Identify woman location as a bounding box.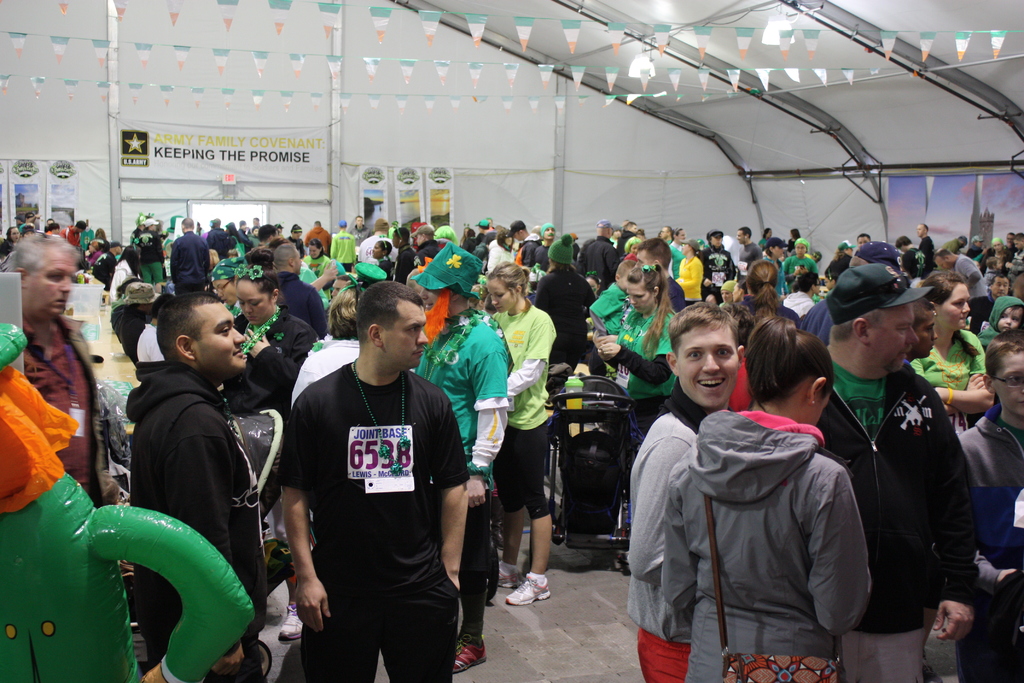
486 268 557 605.
